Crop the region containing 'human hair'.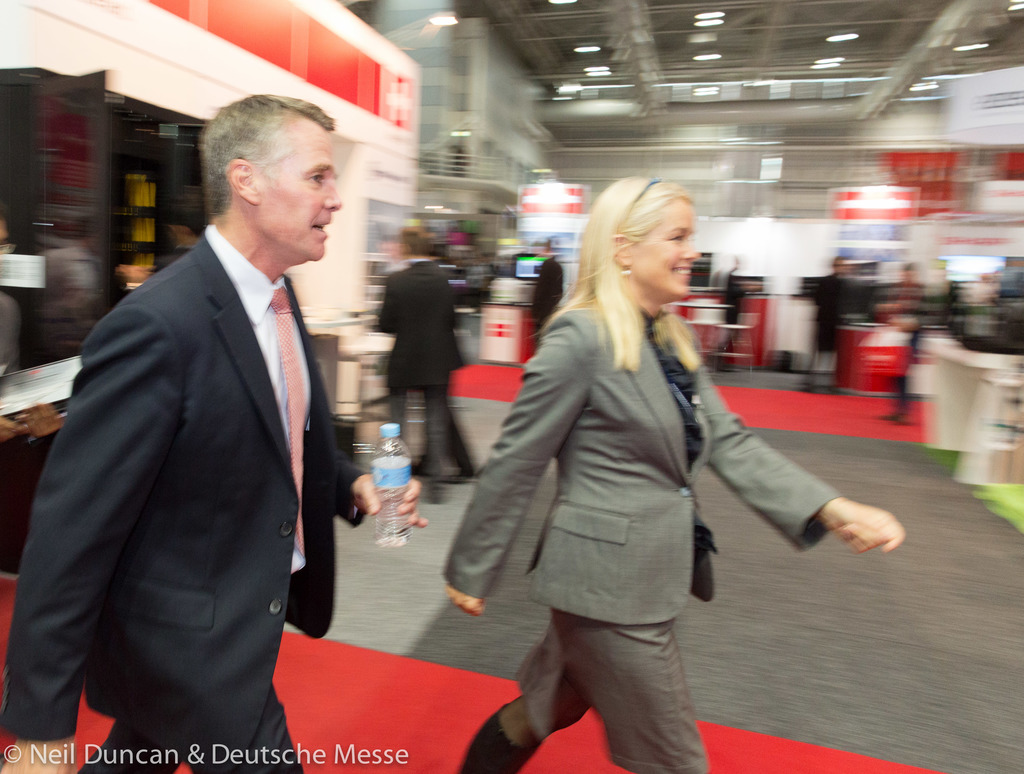
Crop region: <bbox>200, 92, 336, 225</bbox>.
